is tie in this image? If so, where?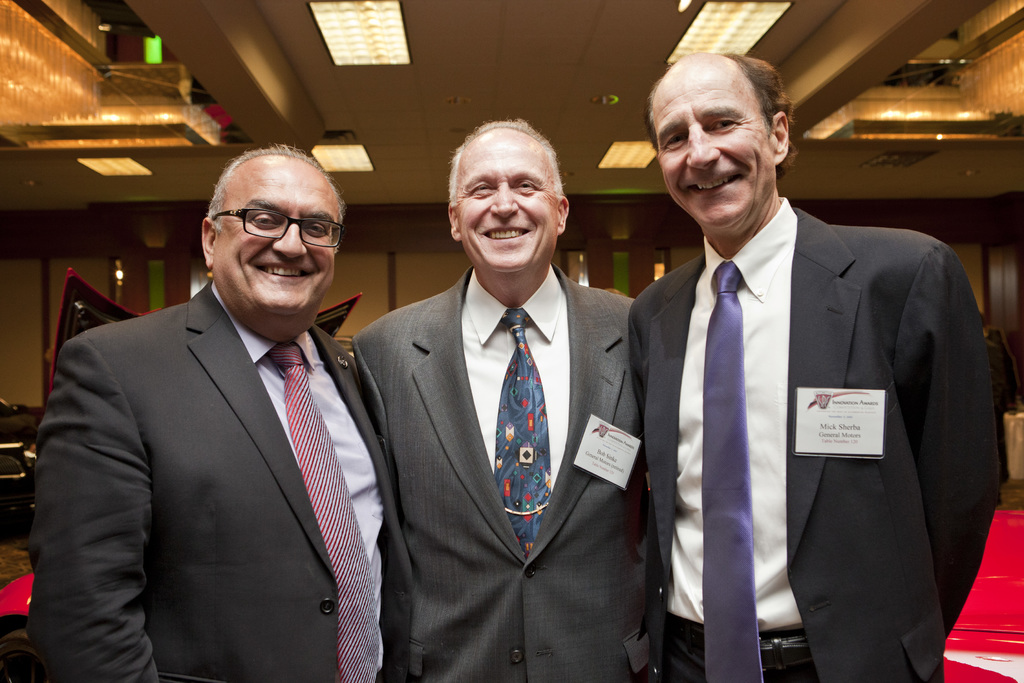
Yes, at [266,338,381,682].
